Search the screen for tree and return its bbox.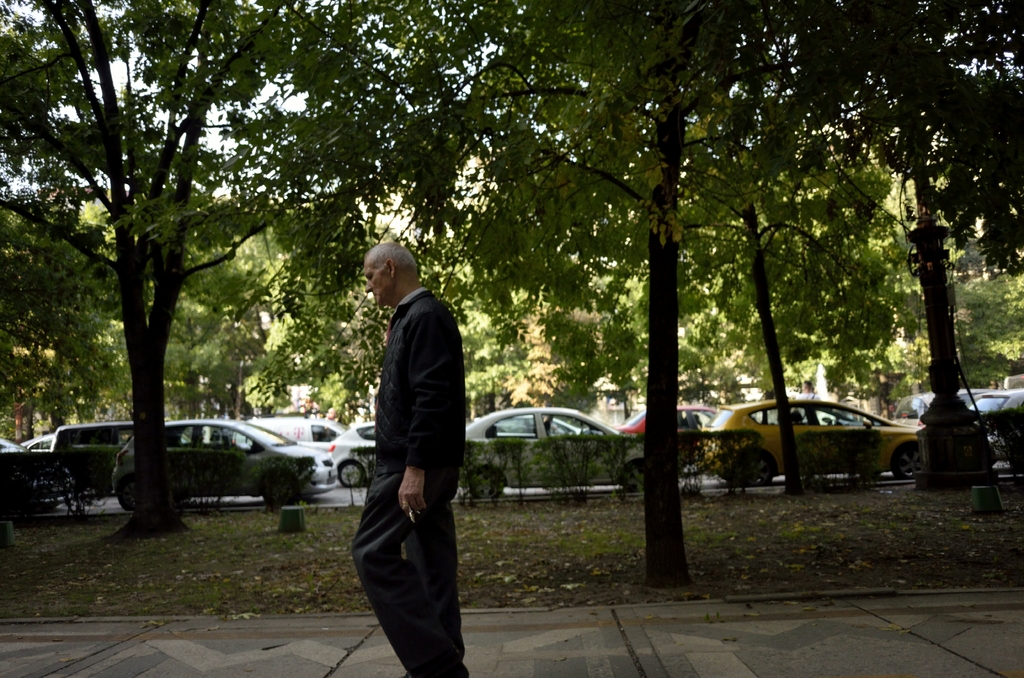
Found: bbox(78, 186, 266, 432).
